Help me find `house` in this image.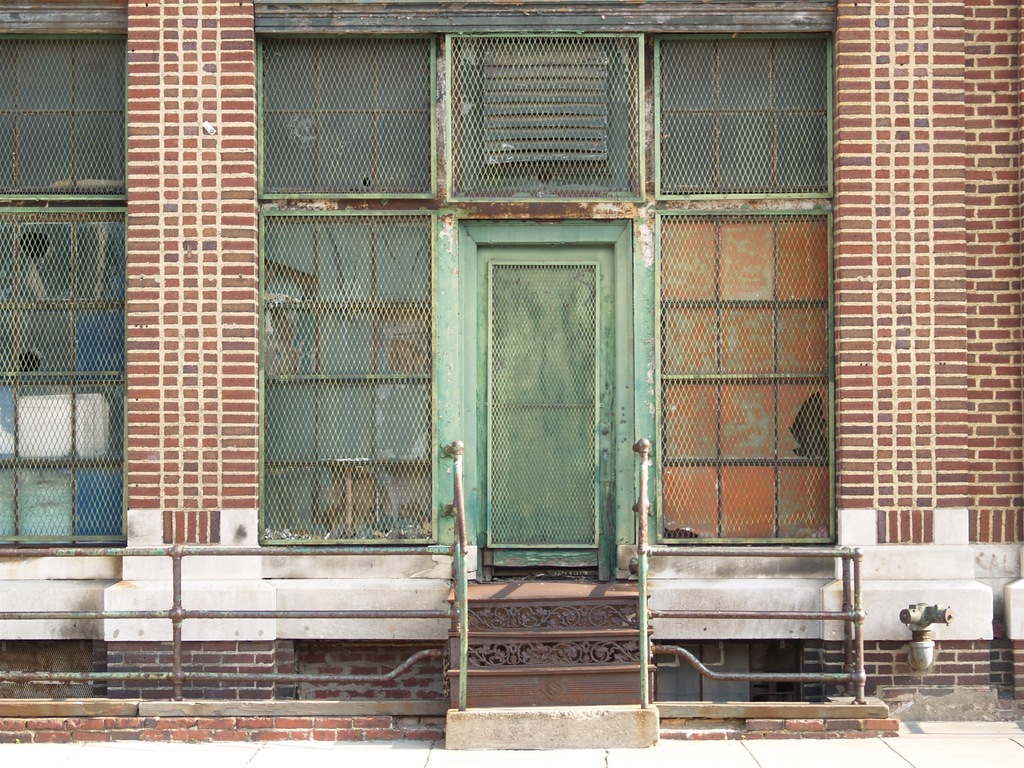
Found it: {"left": 0, "top": 1, "right": 1023, "bottom": 751}.
